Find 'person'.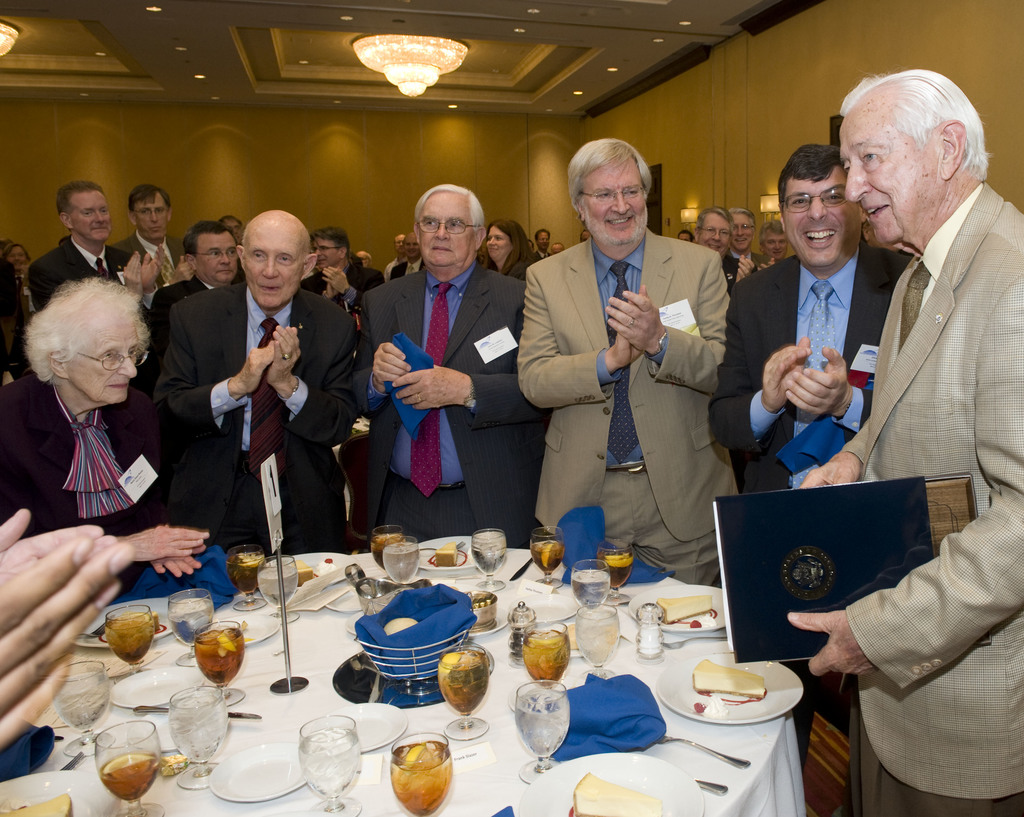
<box>508,122,735,588</box>.
